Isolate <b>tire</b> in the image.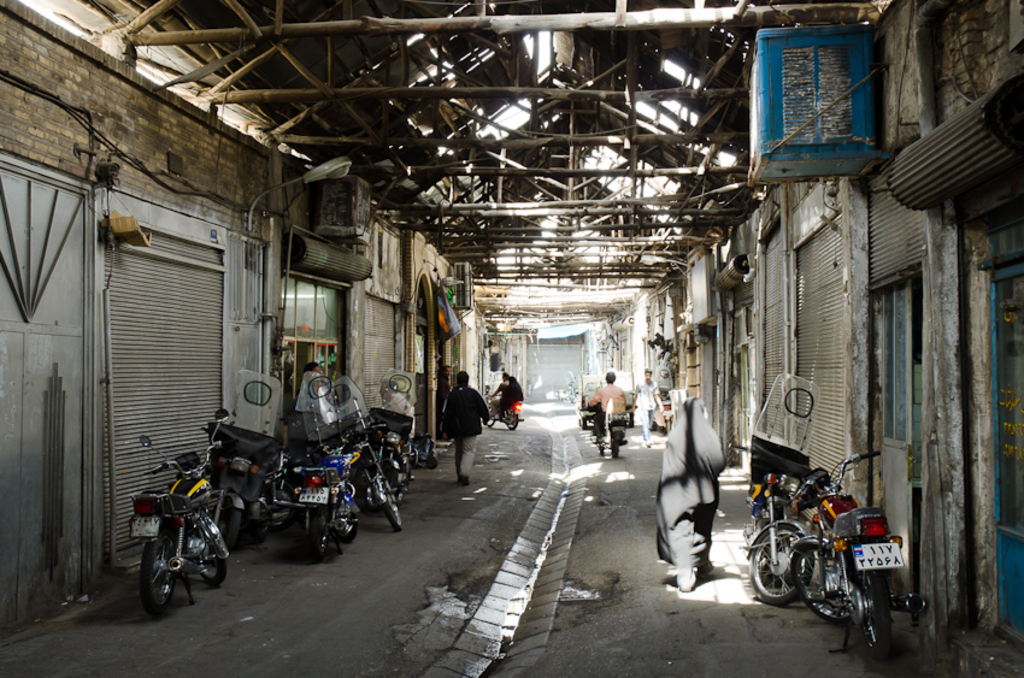
Isolated region: bbox=[749, 532, 816, 605].
